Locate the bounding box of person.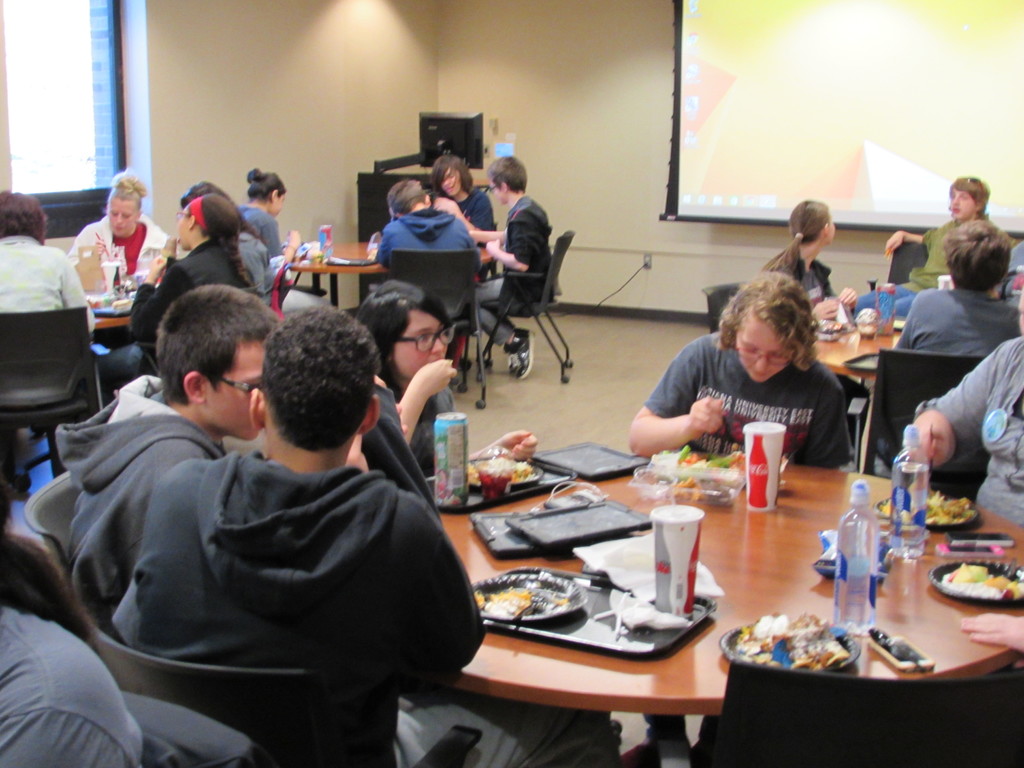
Bounding box: 851,168,1023,284.
